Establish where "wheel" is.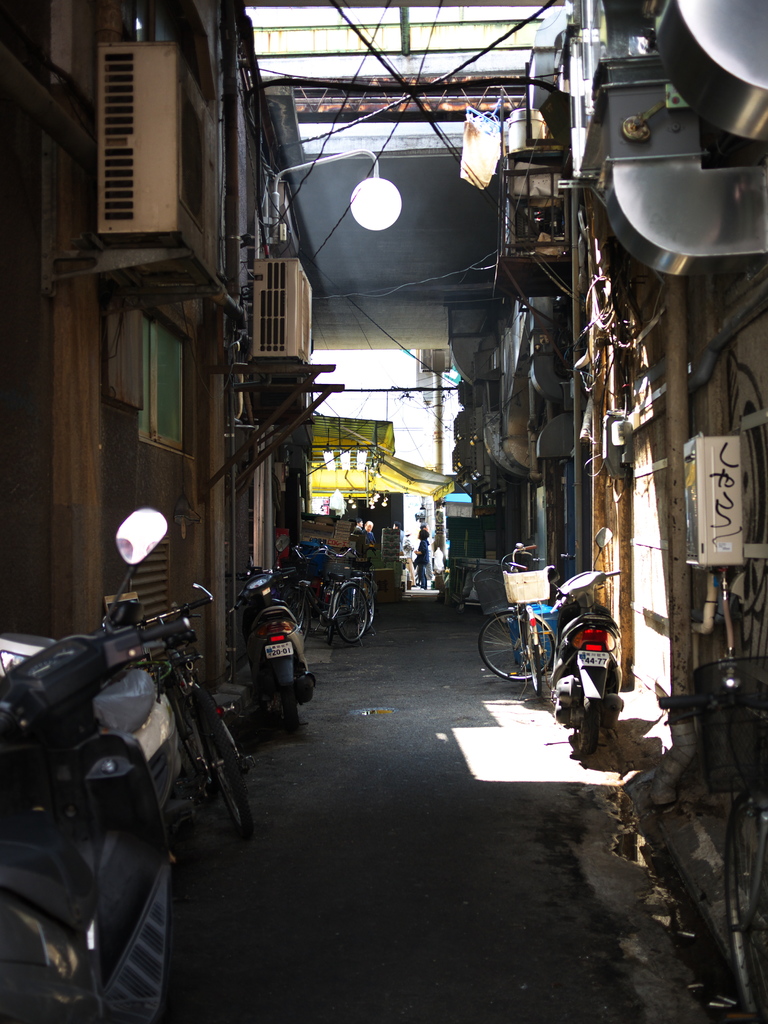
Established at left=483, top=612, right=557, bottom=679.
